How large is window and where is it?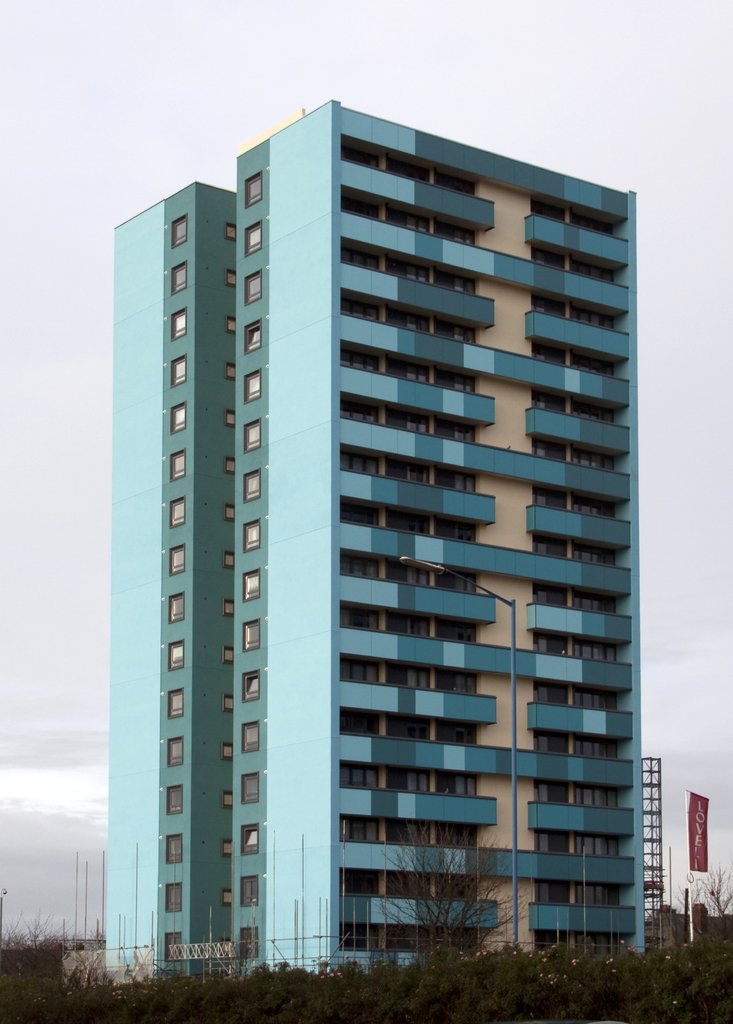
Bounding box: <region>221, 600, 233, 615</region>.
